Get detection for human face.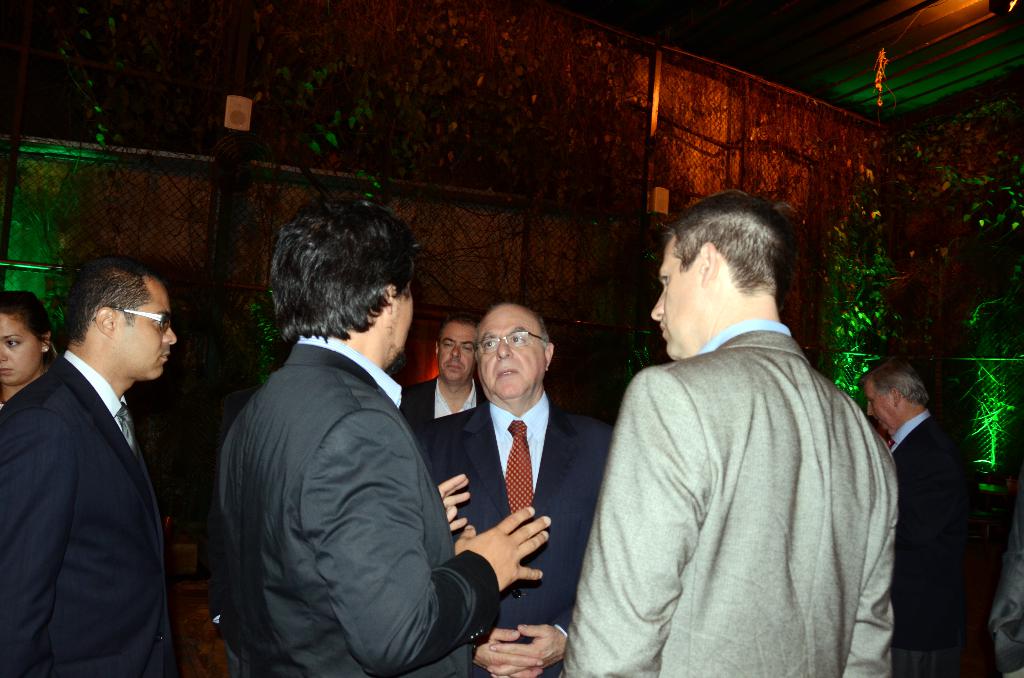
Detection: {"x1": 476, "y1": 318, "x2": 540, "y2": 387}.
